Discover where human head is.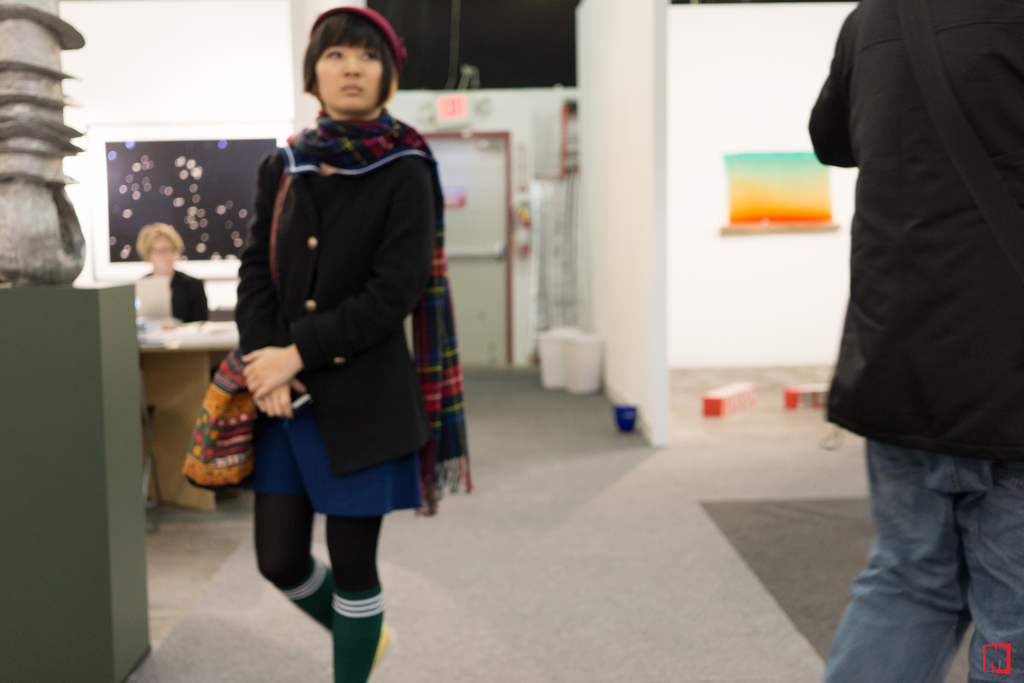
Discovered at Rect(289, 6, 413, 121).
